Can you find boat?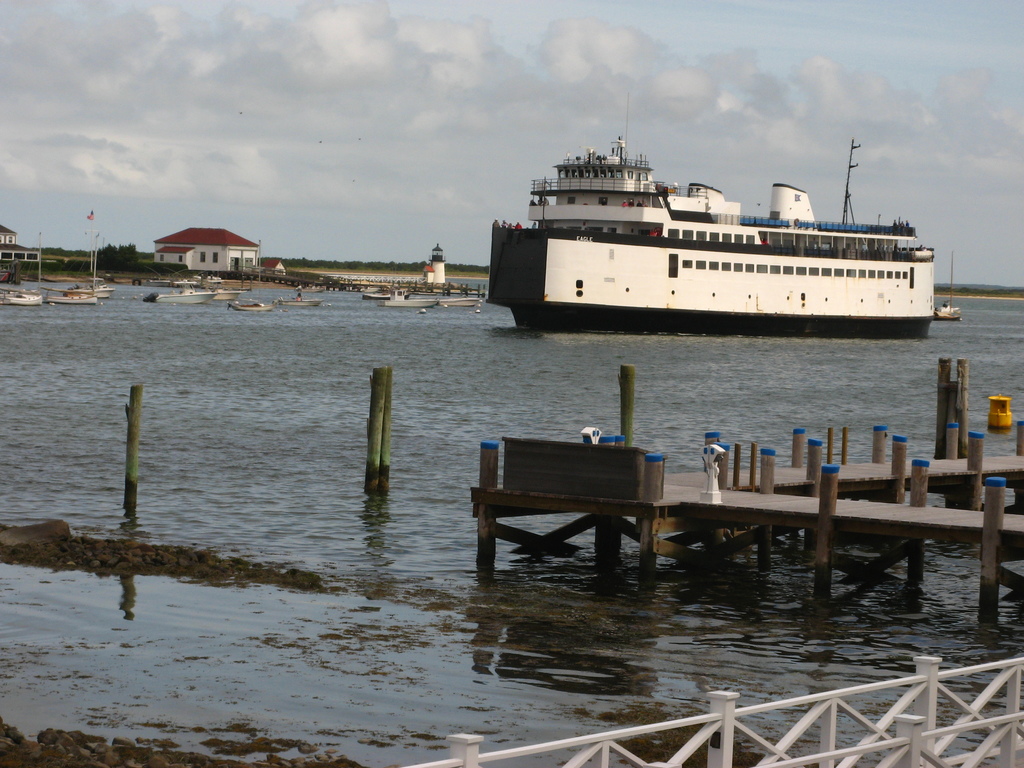
Yes, bounding box: 152 272 221 310.
